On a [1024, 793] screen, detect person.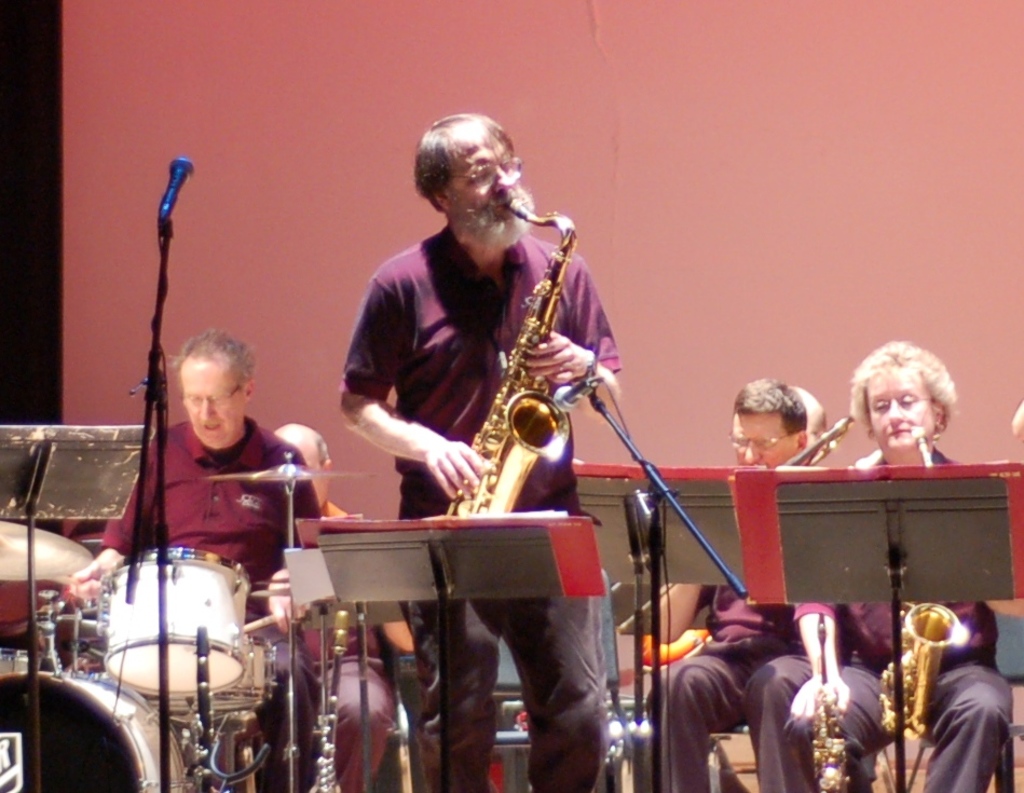
[x1=63, y1=330, x2=322, y2=792].
